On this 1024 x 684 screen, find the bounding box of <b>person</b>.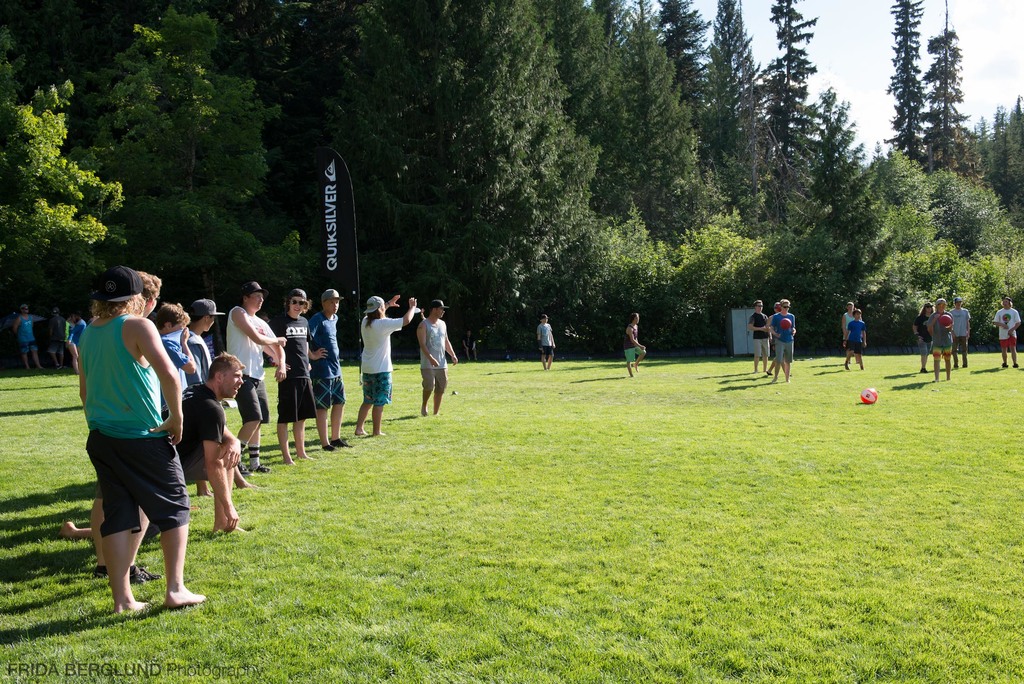
Bounding box: bbox(168, 347, 250, 539).
